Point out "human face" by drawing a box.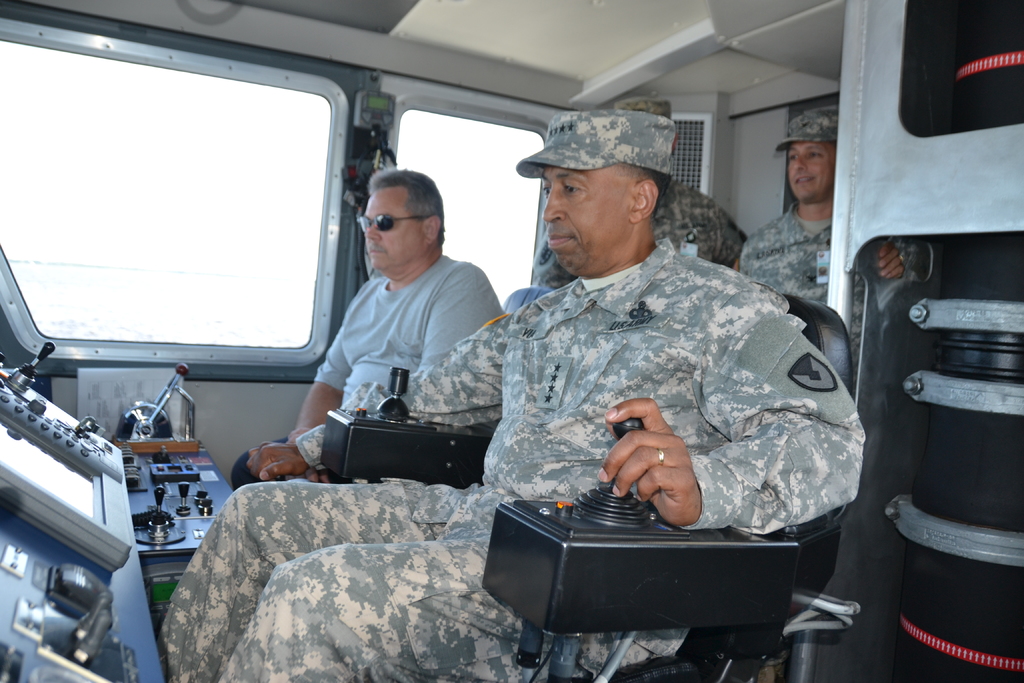
select_region(787, 144, 835, 202).
